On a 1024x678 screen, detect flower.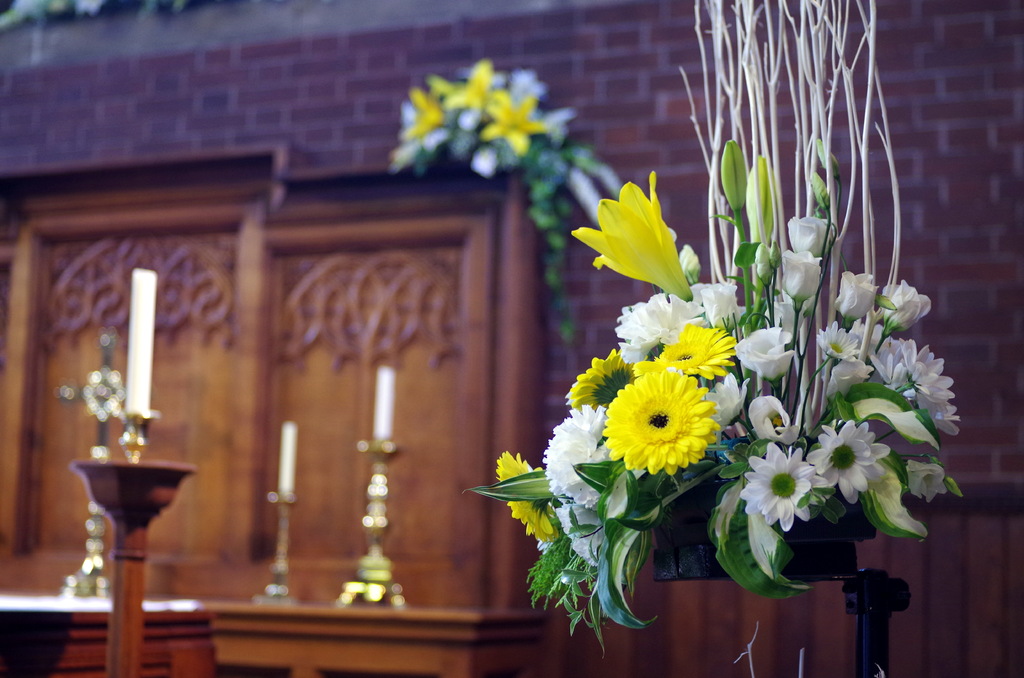
crop(746, 154, 771, 251).
